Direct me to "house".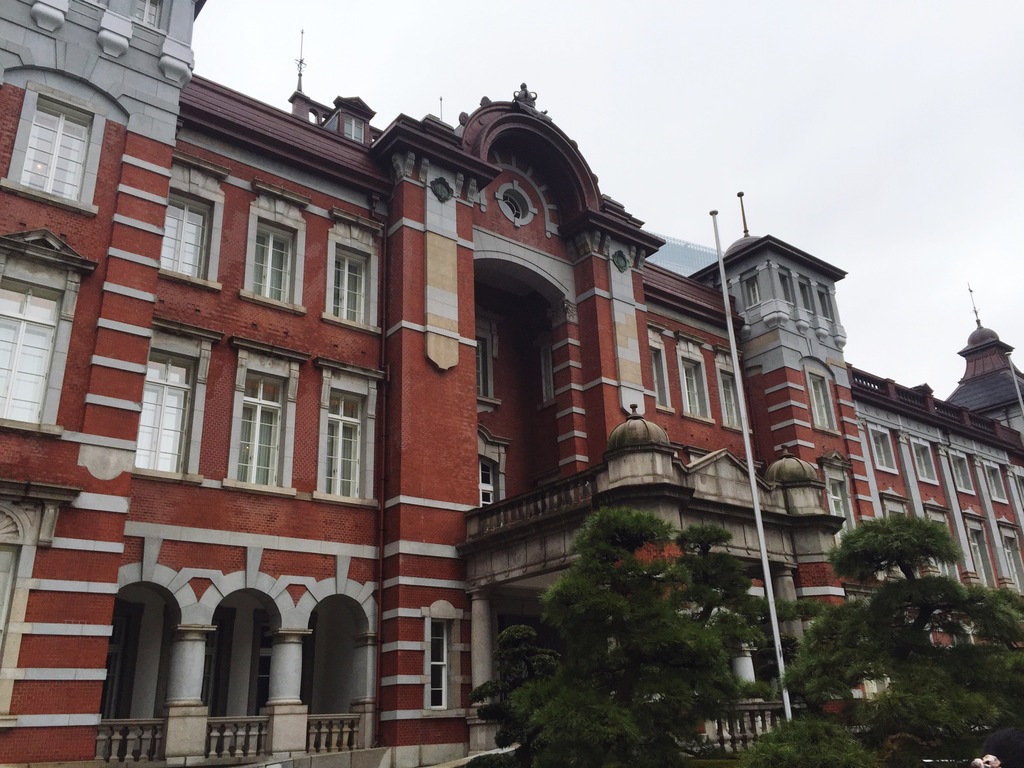
Direction: l=735, t=224, r=1023, b=729.
